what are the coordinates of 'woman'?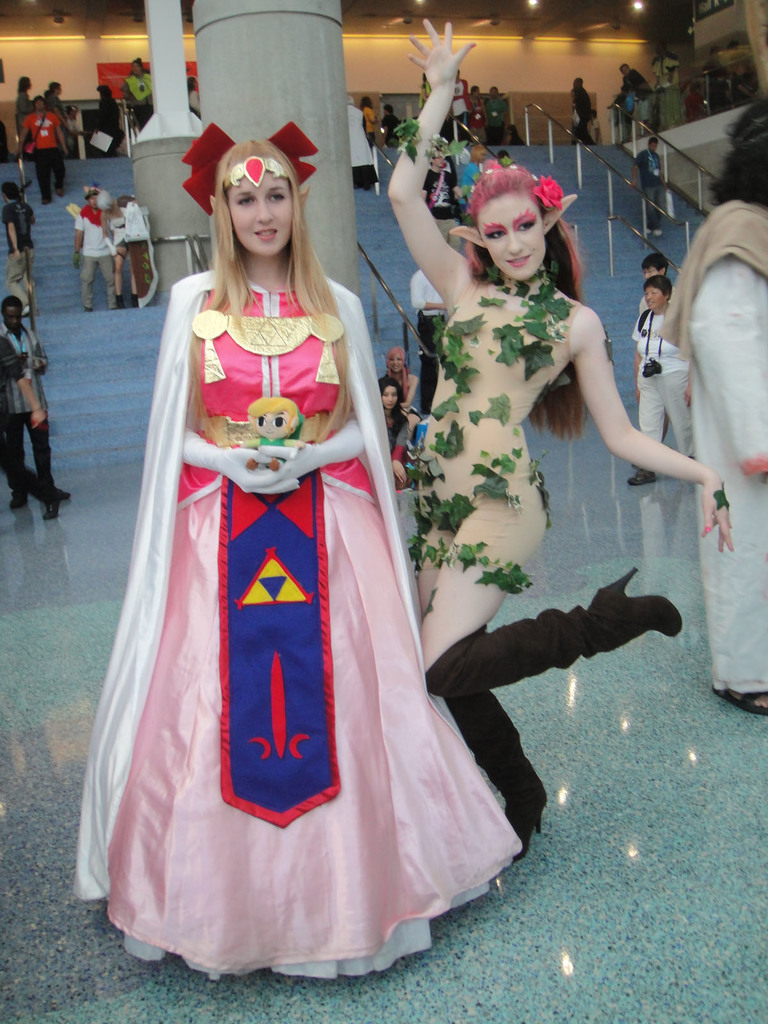
(46,81,72,151).
